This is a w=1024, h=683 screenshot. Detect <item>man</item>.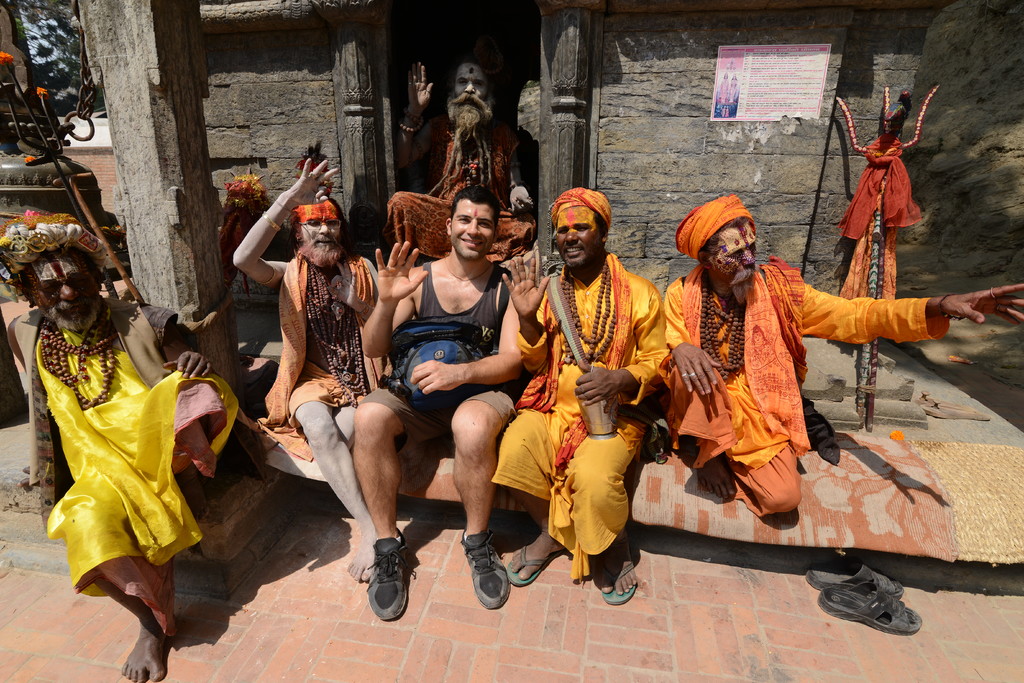
350:183:523:623.
